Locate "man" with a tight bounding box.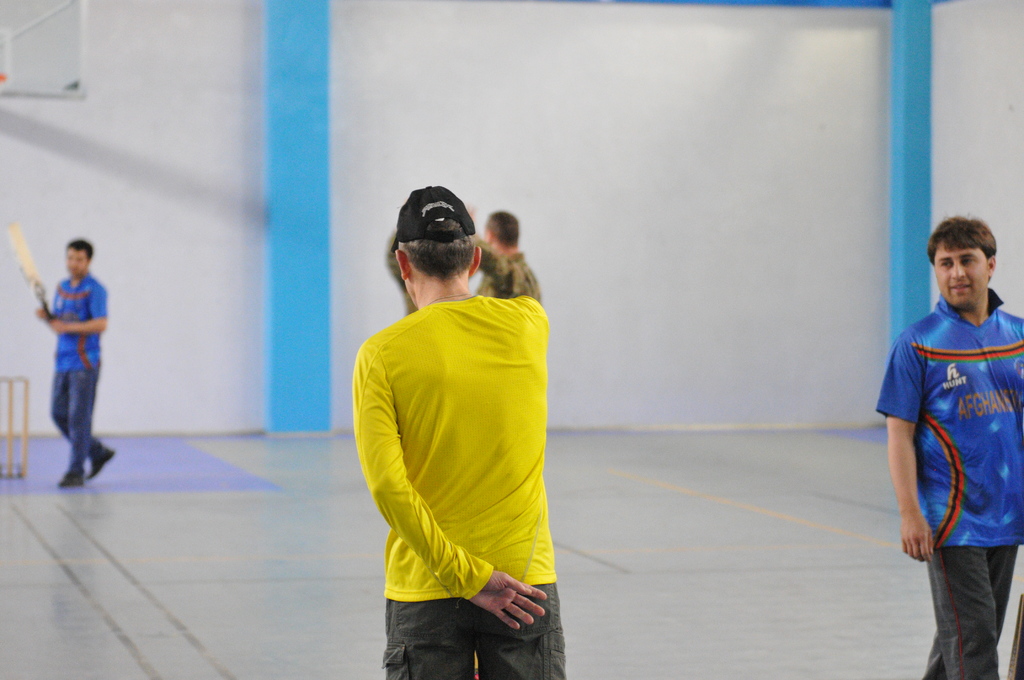
pyautogui.locateOnScreen(29, 235, 126, 482).
